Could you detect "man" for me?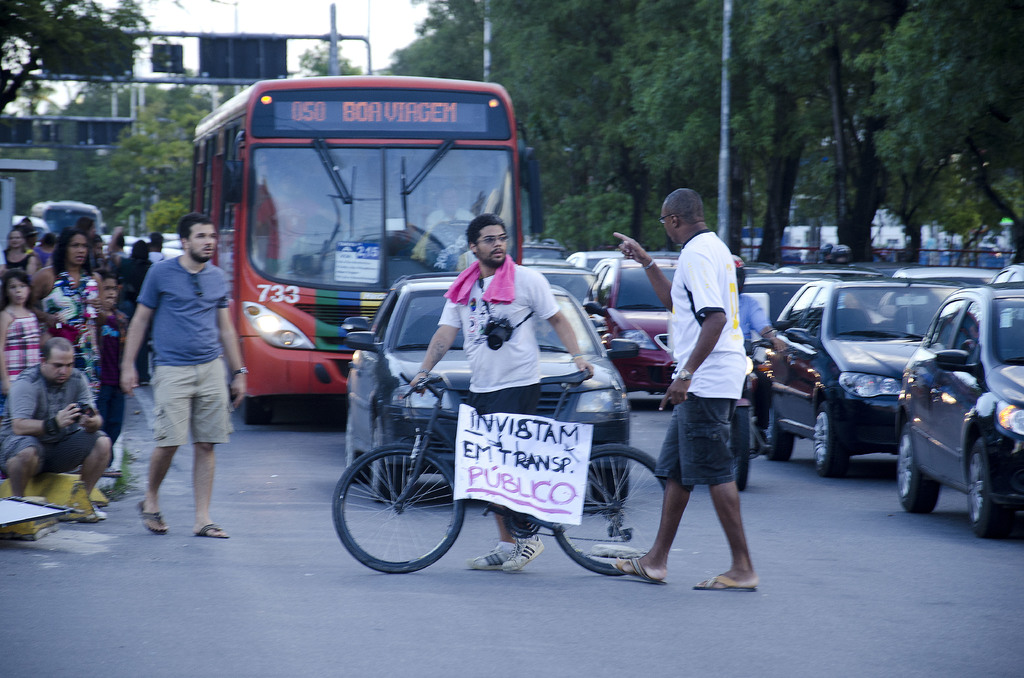
Detection result: l=120, t=215, r=250, b=533.
